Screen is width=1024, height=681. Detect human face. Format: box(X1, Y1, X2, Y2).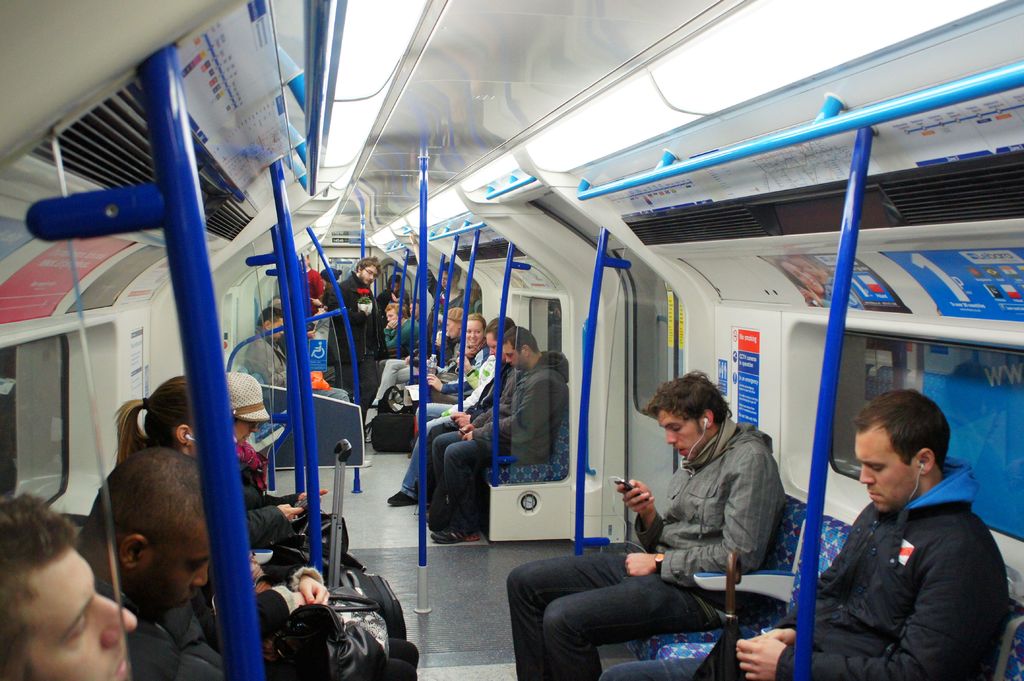
box(359, 260, 381, 281).
